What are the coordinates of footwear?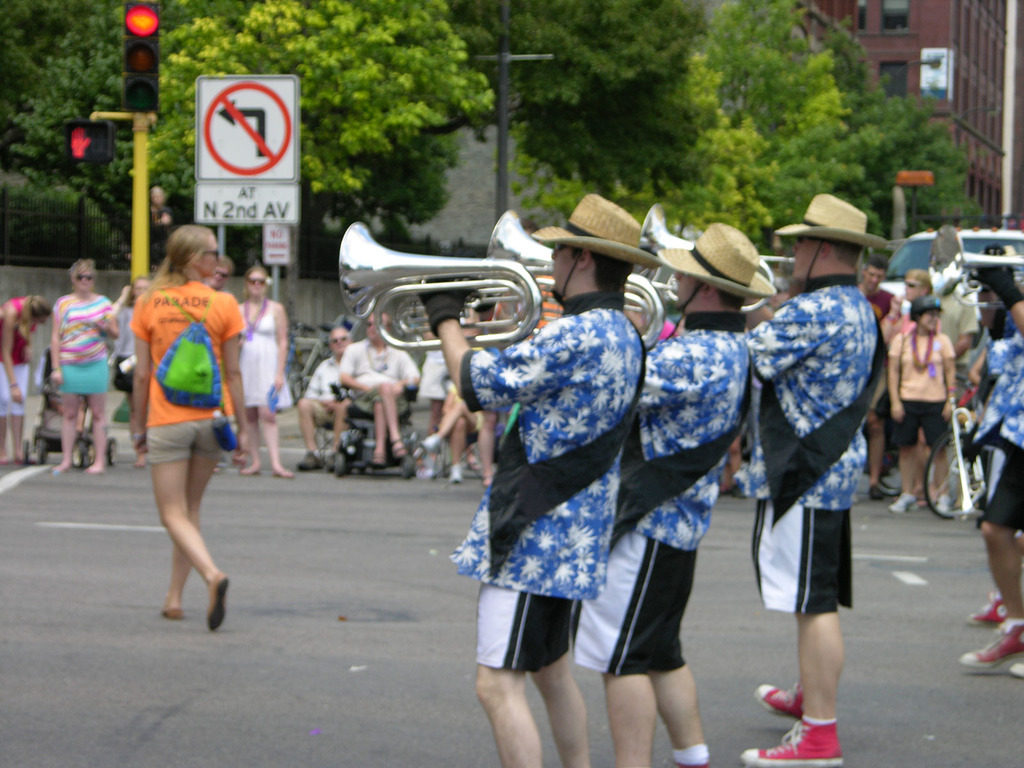
<region>17, 458, 41, 467</region>.
